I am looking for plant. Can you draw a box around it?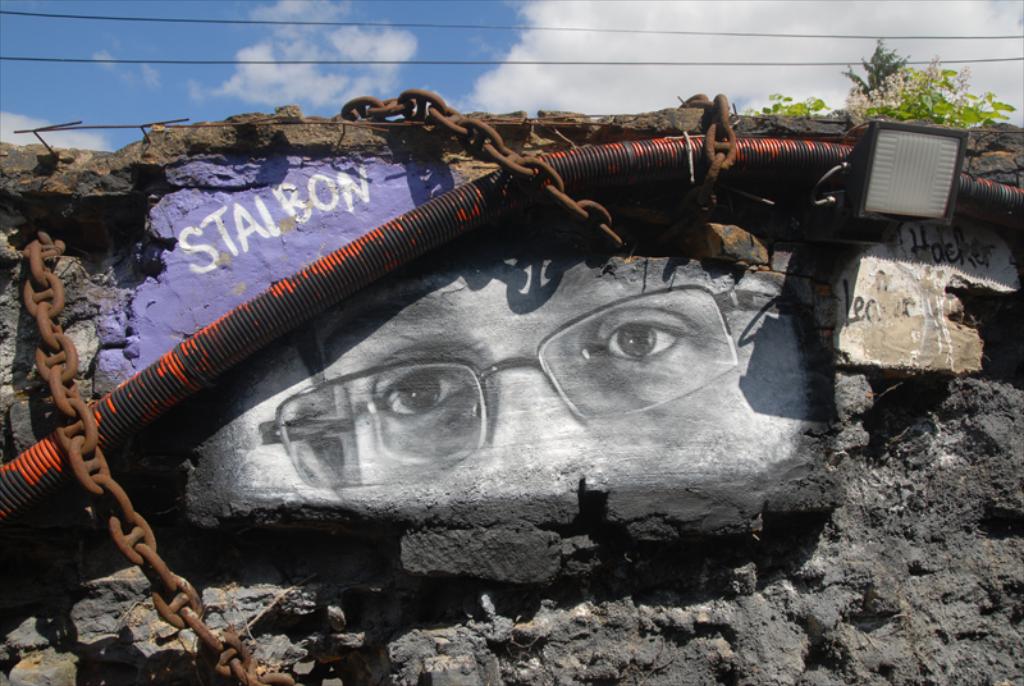
Sure, the bounding box is 707 97 827 127.
